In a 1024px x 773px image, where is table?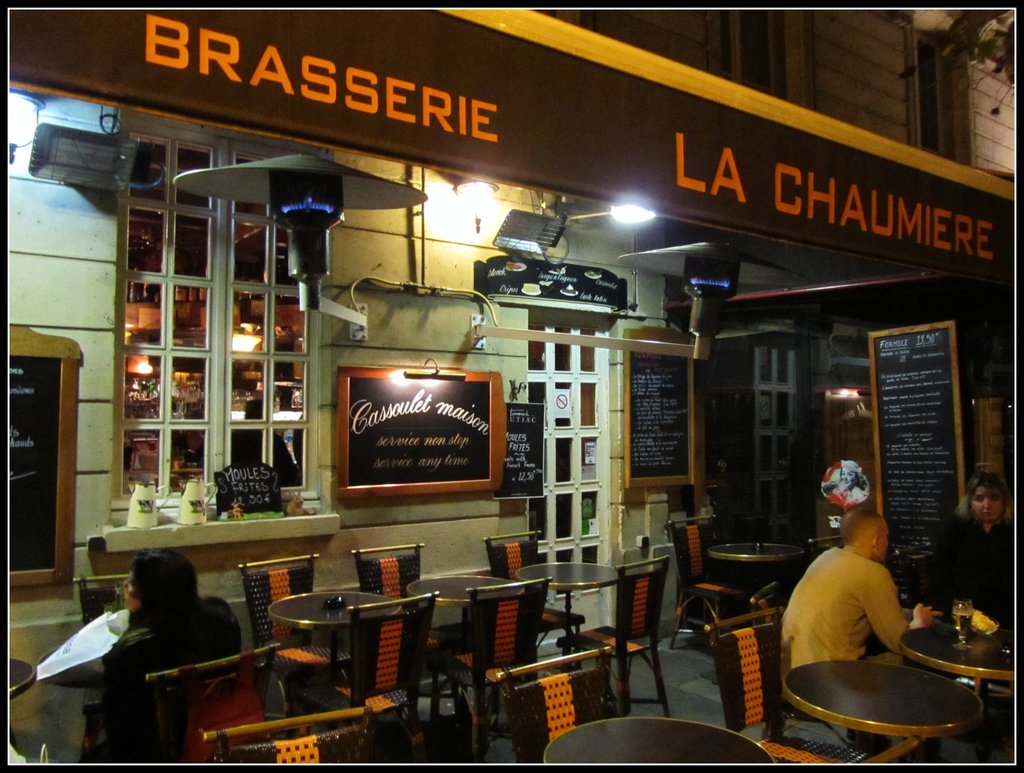
<bbox>812, 537, 845, 552</bbox>.
